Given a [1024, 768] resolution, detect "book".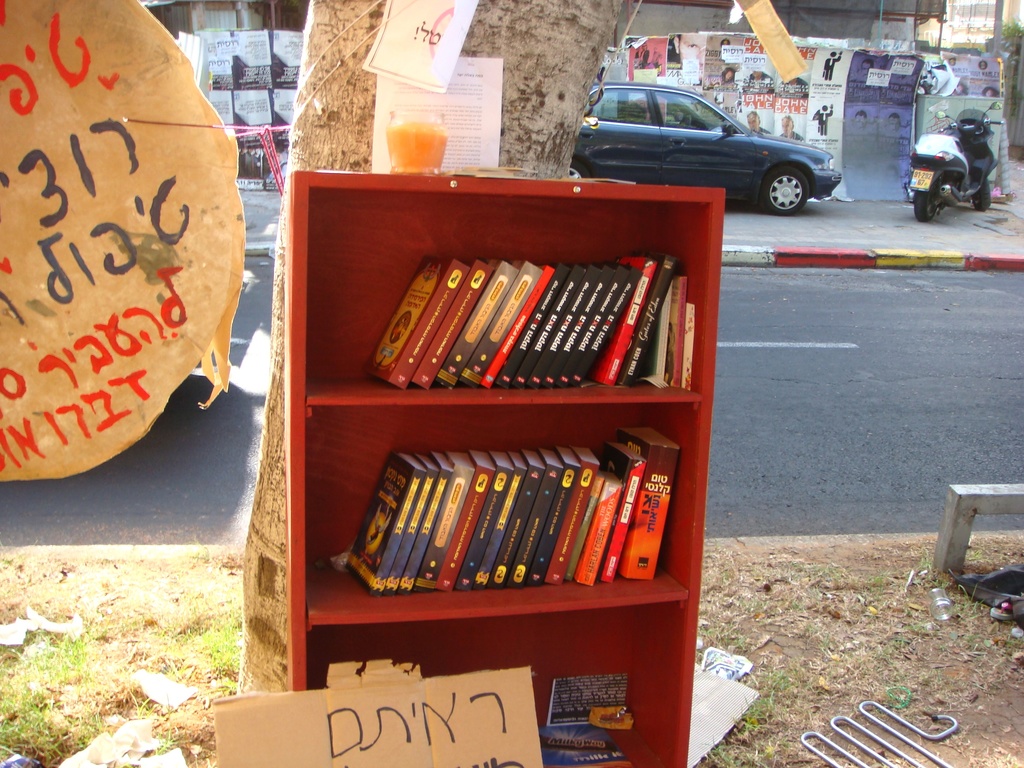
region(534, 720, 637, 767).
